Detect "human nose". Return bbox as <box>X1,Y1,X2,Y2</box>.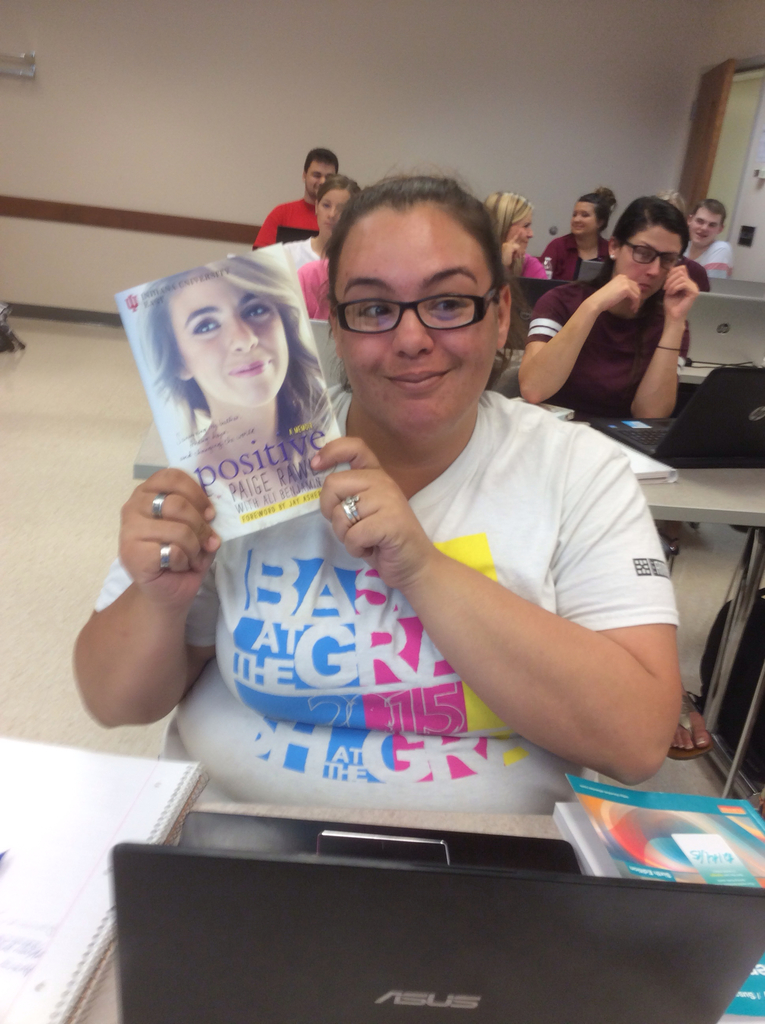
<box>325,202,337,220</box>.
